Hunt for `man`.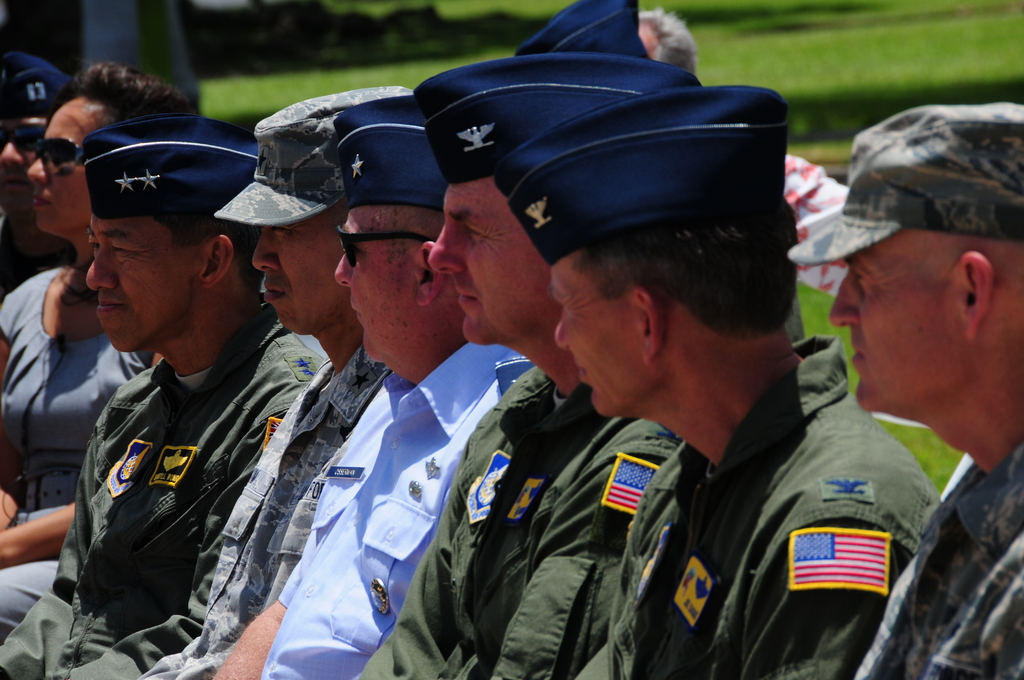
Hunted down at {"x1": 787, "y1": 97, "x2": 1023, "y2": 679}.
